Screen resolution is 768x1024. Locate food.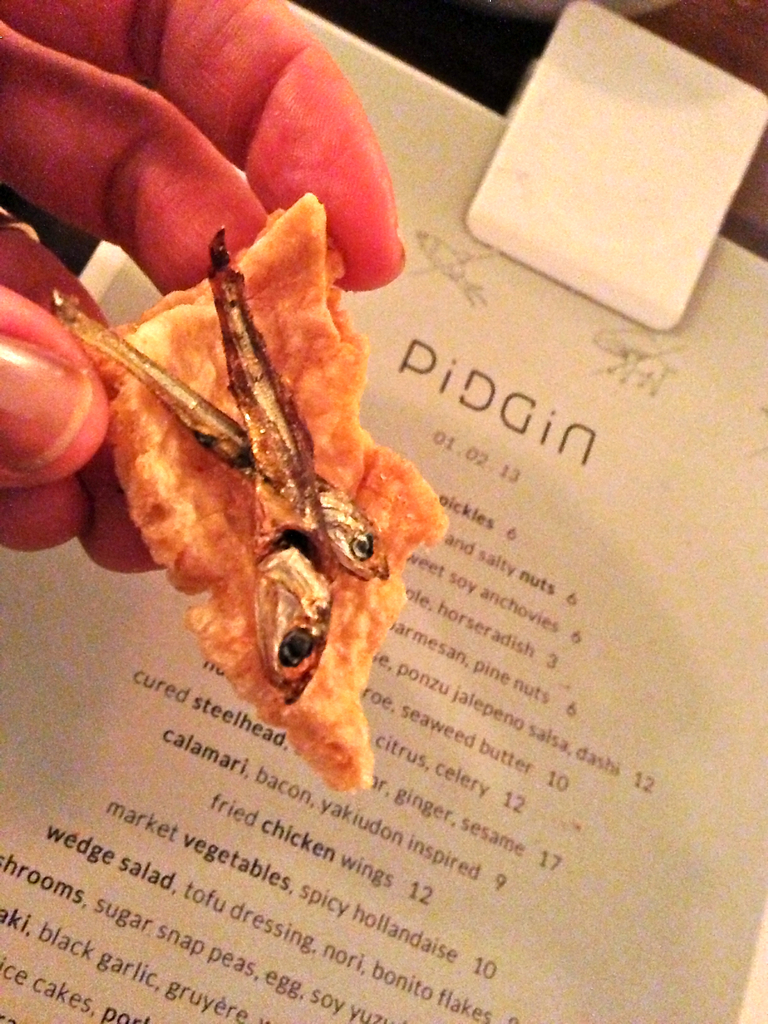
69 60 501 808.
